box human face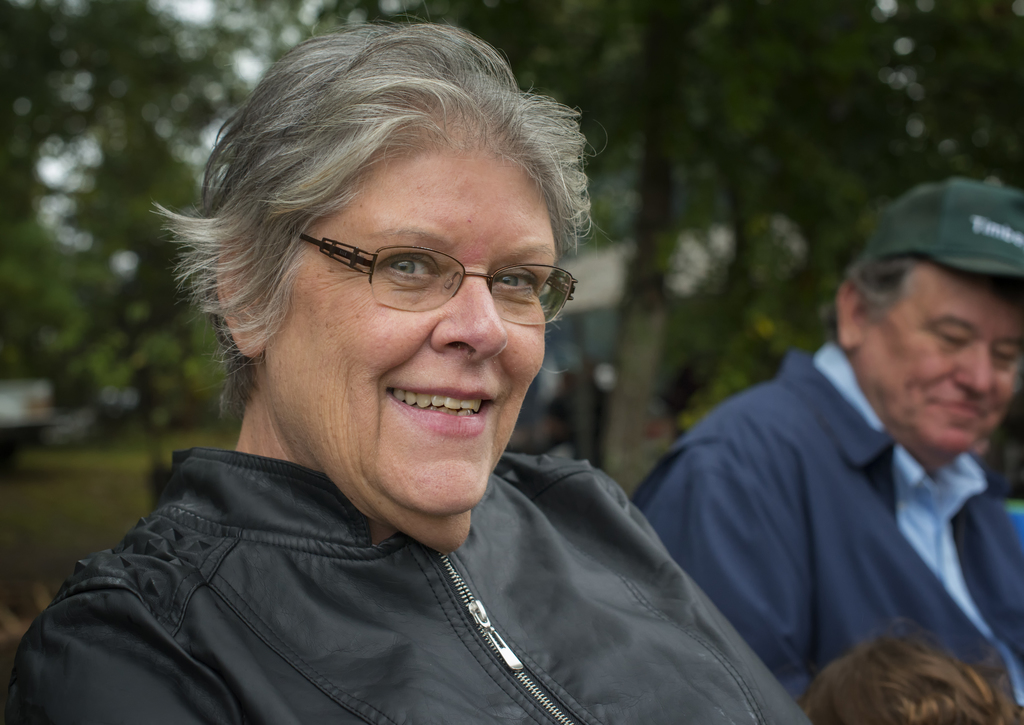
box=[863, 261, 1023, 457]
